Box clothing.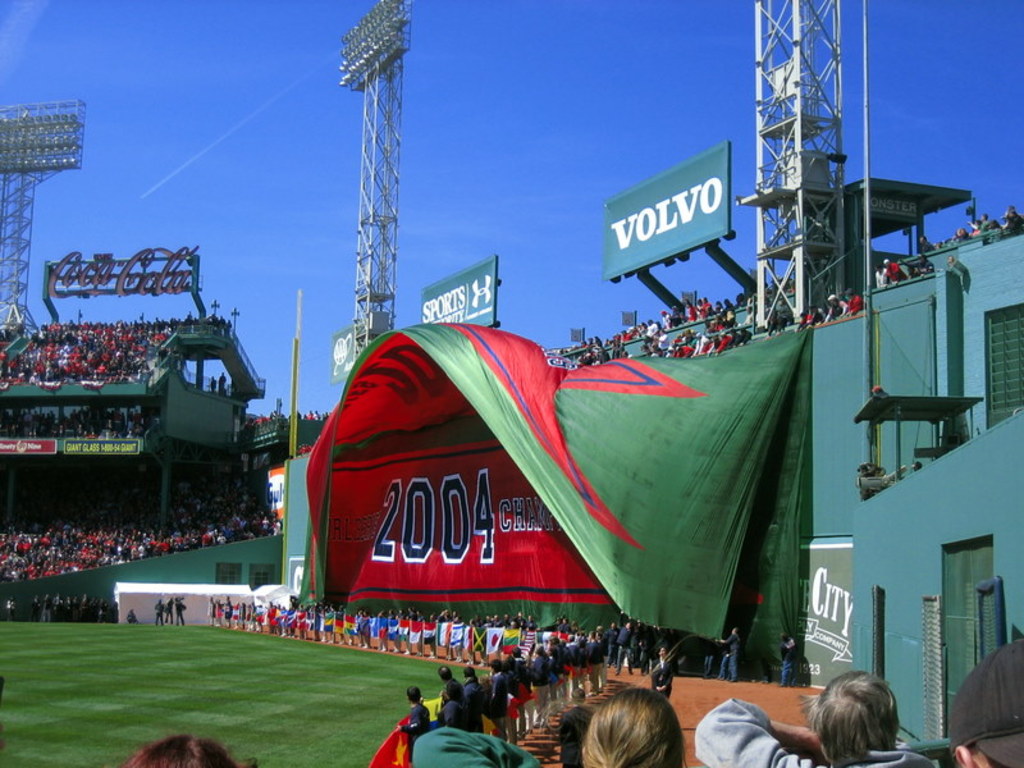
detection(692, 694, 937, 767).
